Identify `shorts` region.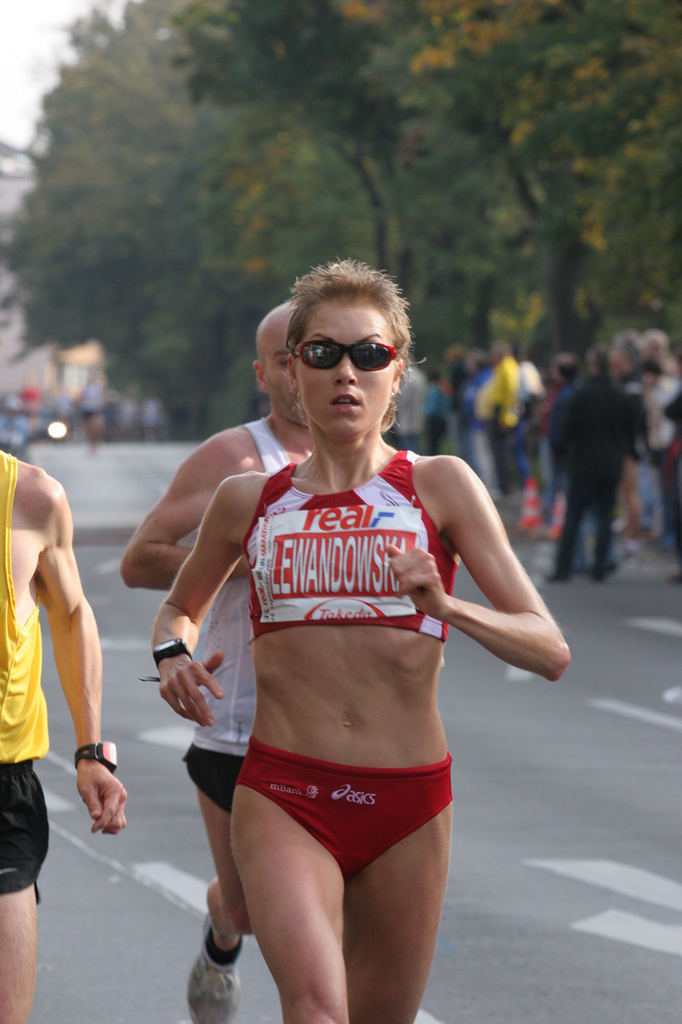
Region: crop(0, 762, 50, 909).
